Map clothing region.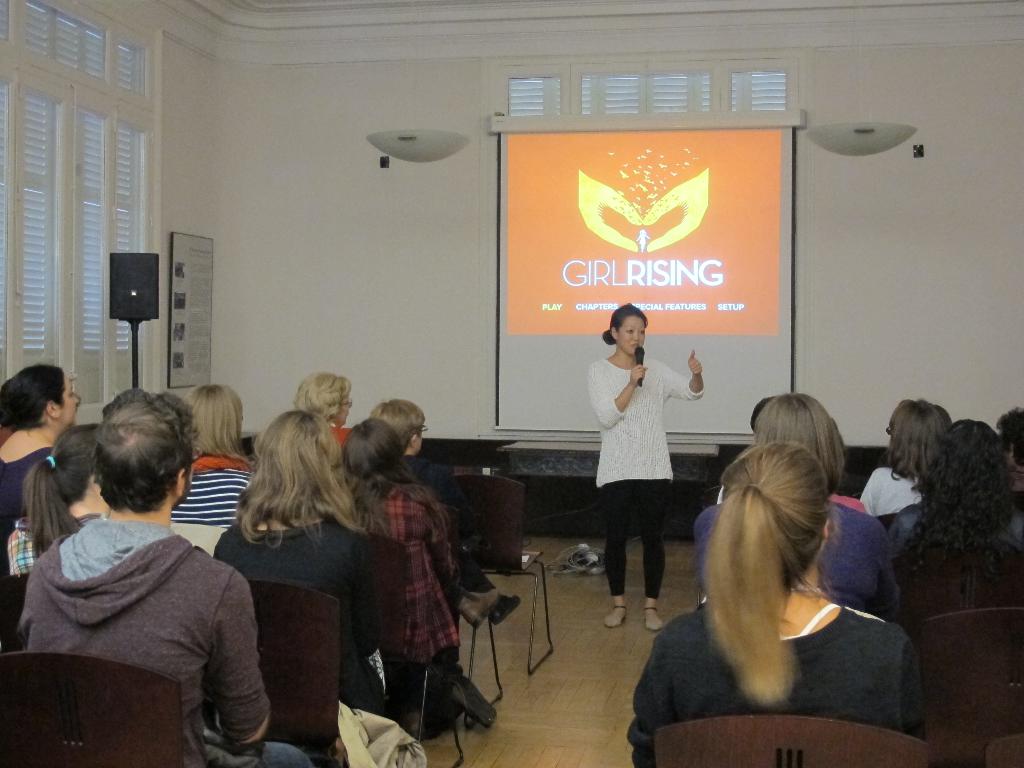
Mapped to Rect(583, 351, 703, 604).
